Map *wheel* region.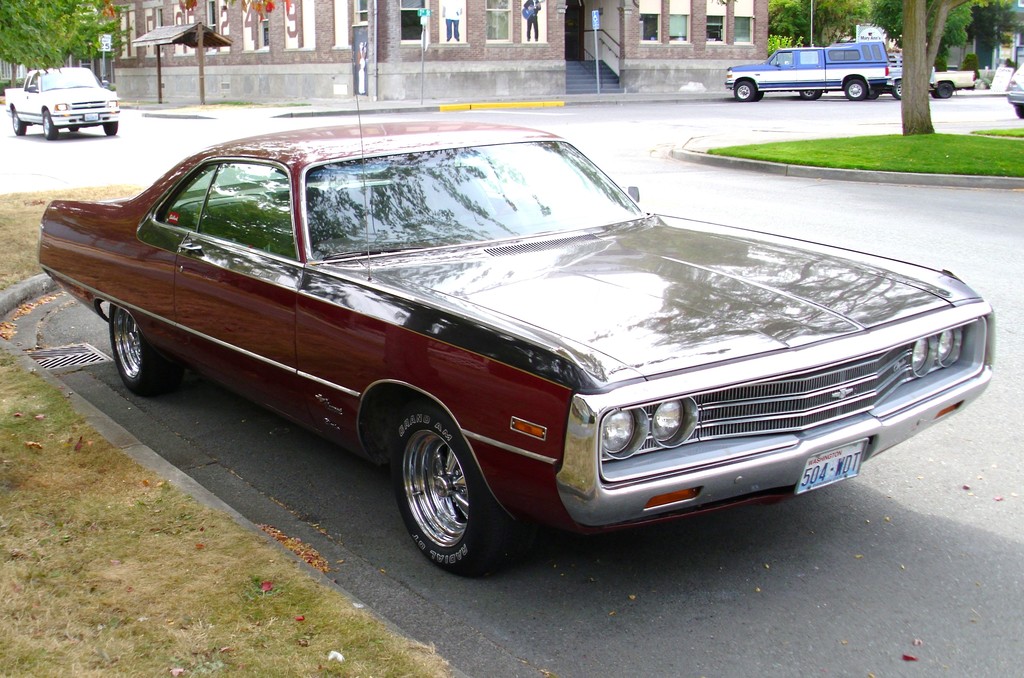
Mapped to BBox(845, 78, 871, 102).
